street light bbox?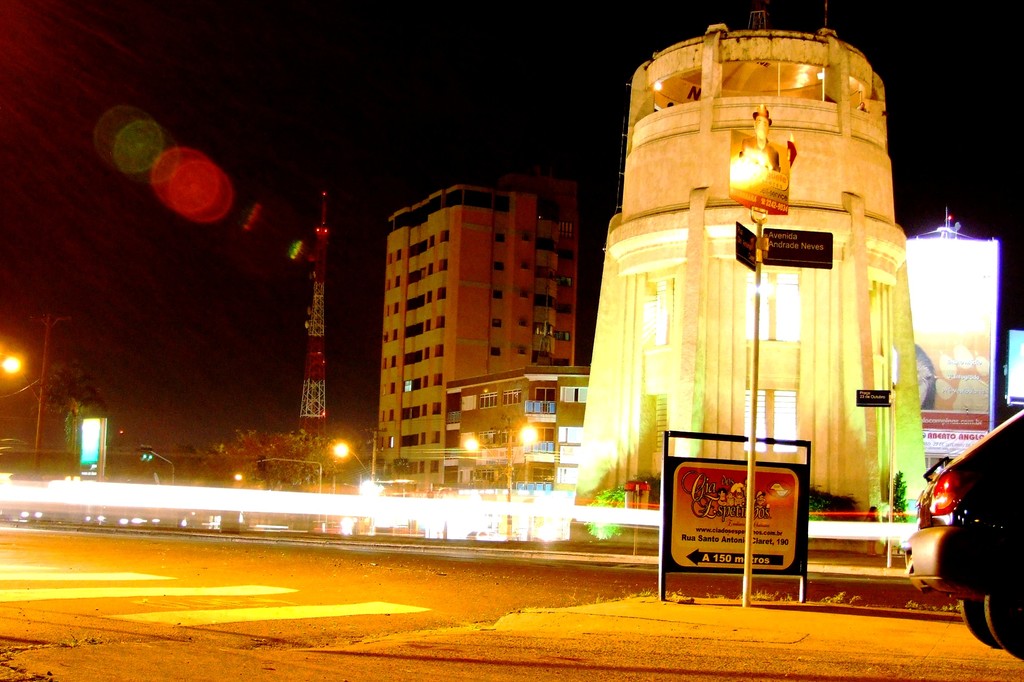
Rect(234, 461, 325, 492)
